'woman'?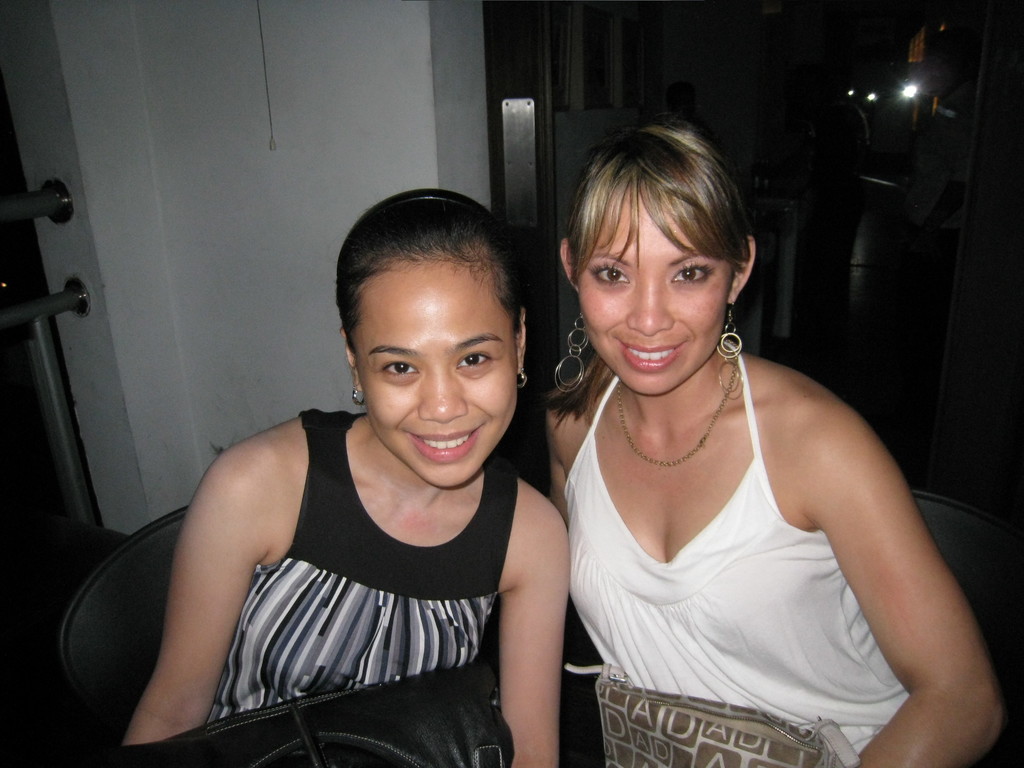
box(497, 106, 948, 767)
